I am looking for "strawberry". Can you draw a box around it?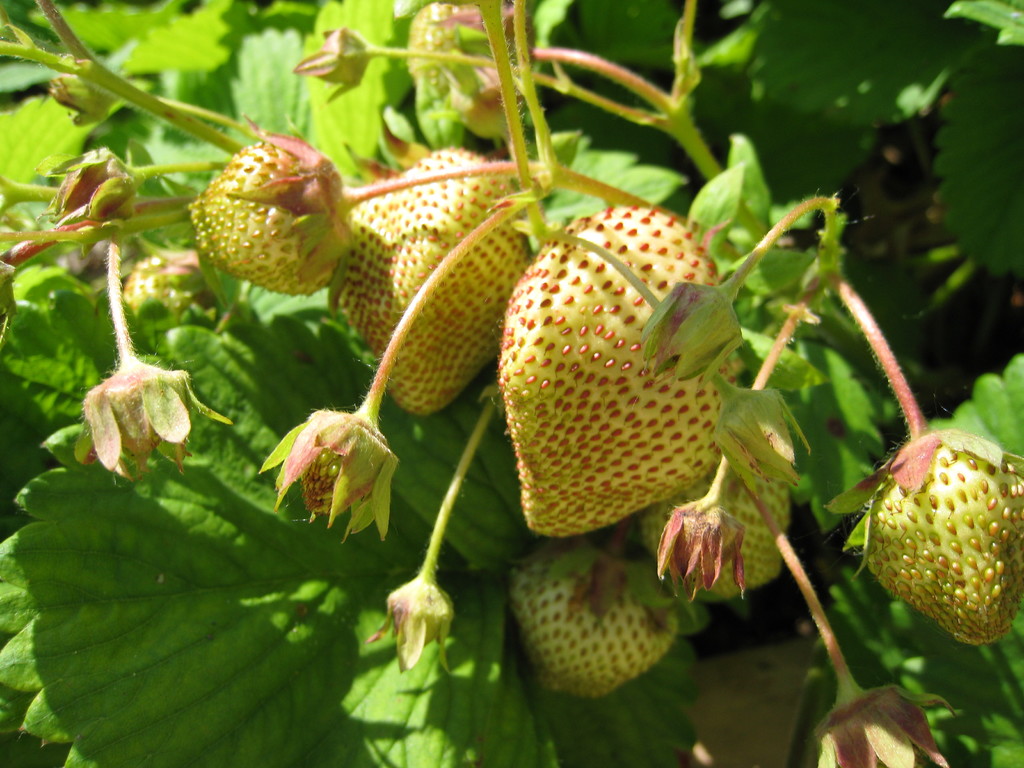
Sure, the bounding box is 511,528,684,707.
